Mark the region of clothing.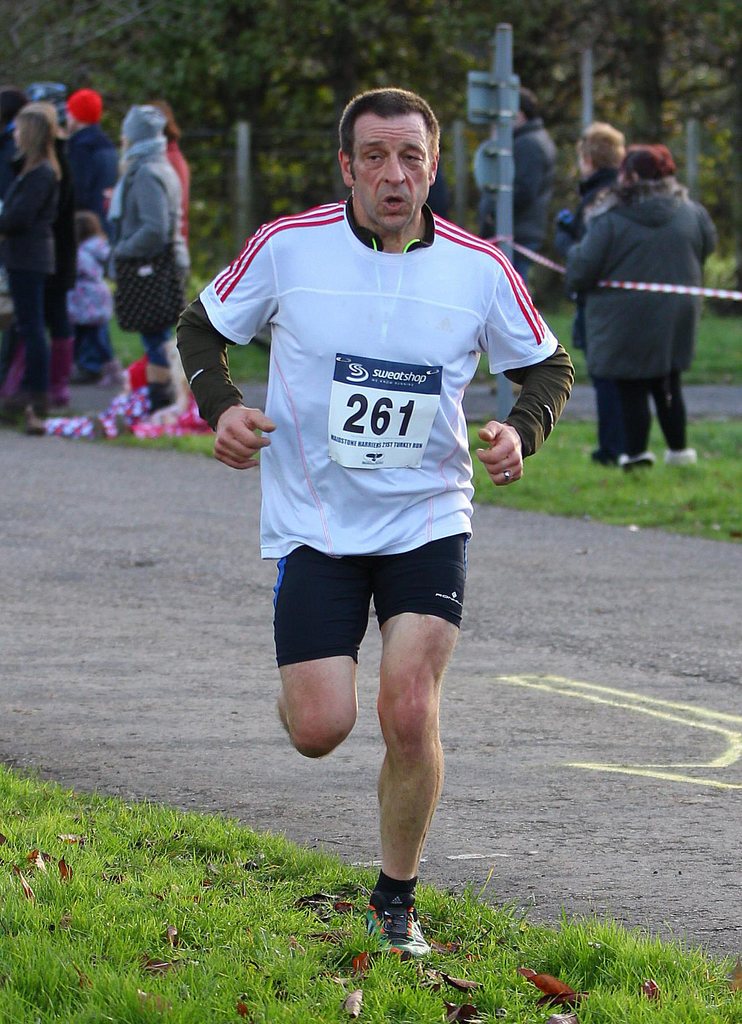
Region: select_region(216, 179, 545, 703).
